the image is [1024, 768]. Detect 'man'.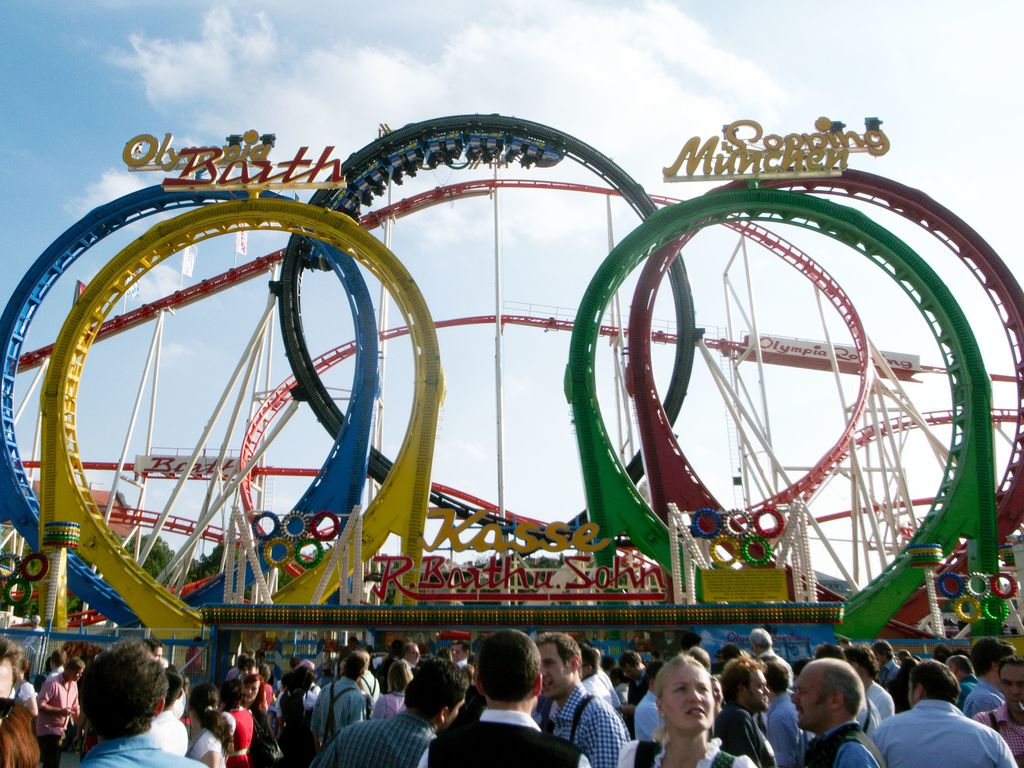
Detection: locate(872, 661, 1016, 767).
